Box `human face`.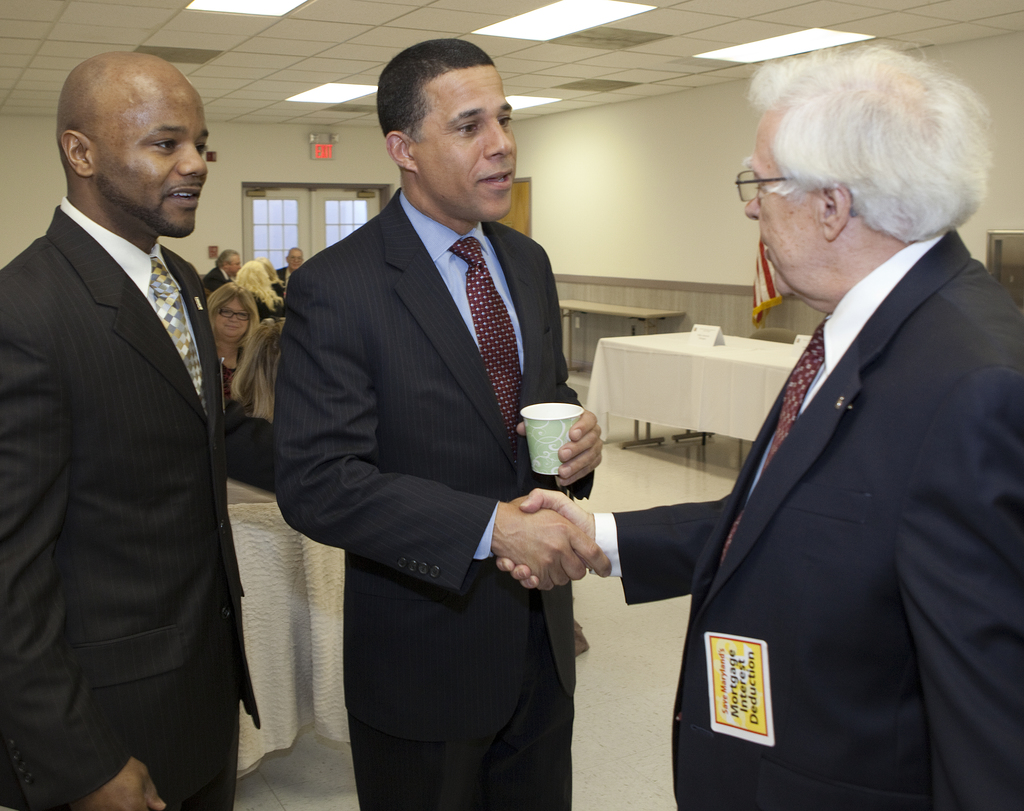
region(418, 61, 517, 218).
